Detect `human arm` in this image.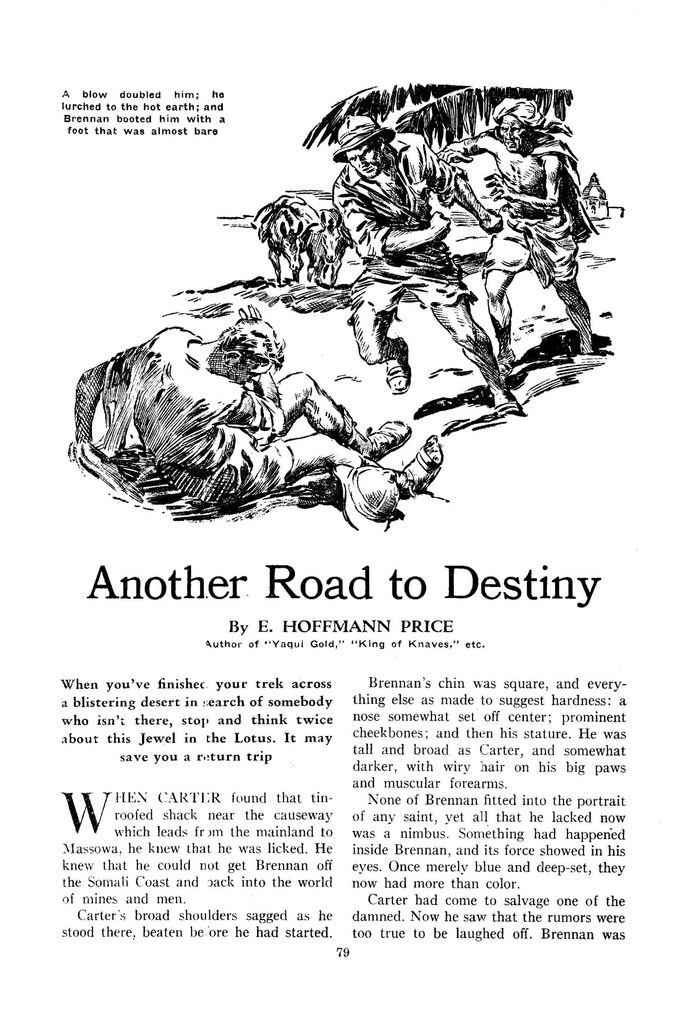
Detection: [331,186,449,266].
